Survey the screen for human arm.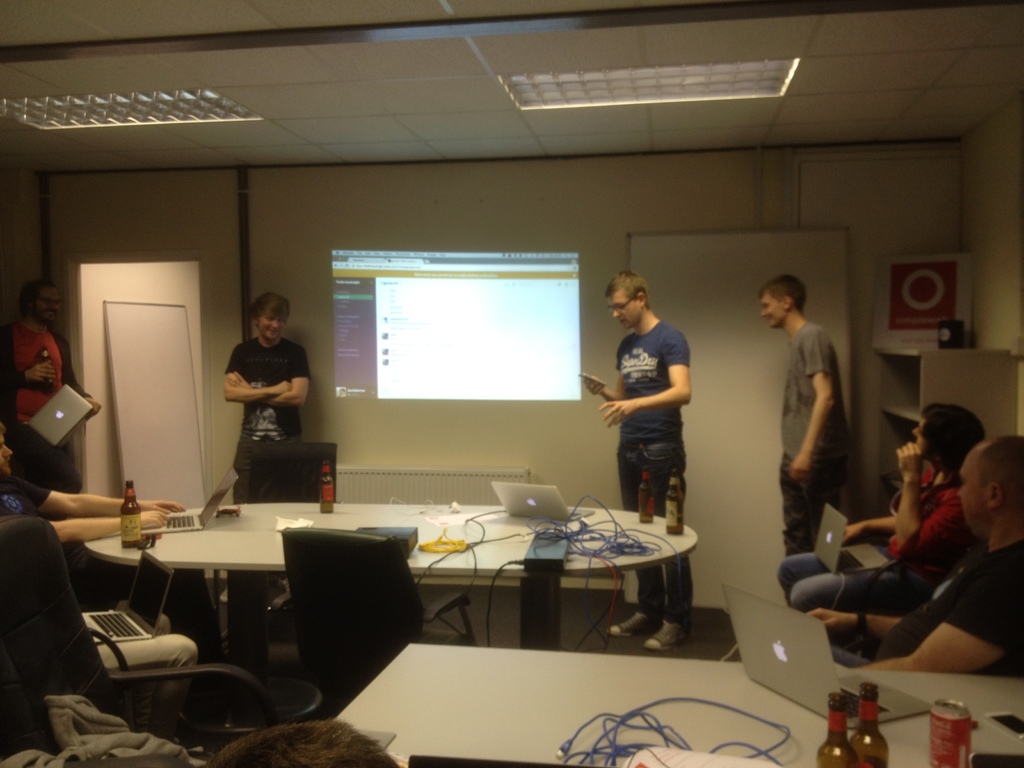
Survey found: 801 605 900 637.
